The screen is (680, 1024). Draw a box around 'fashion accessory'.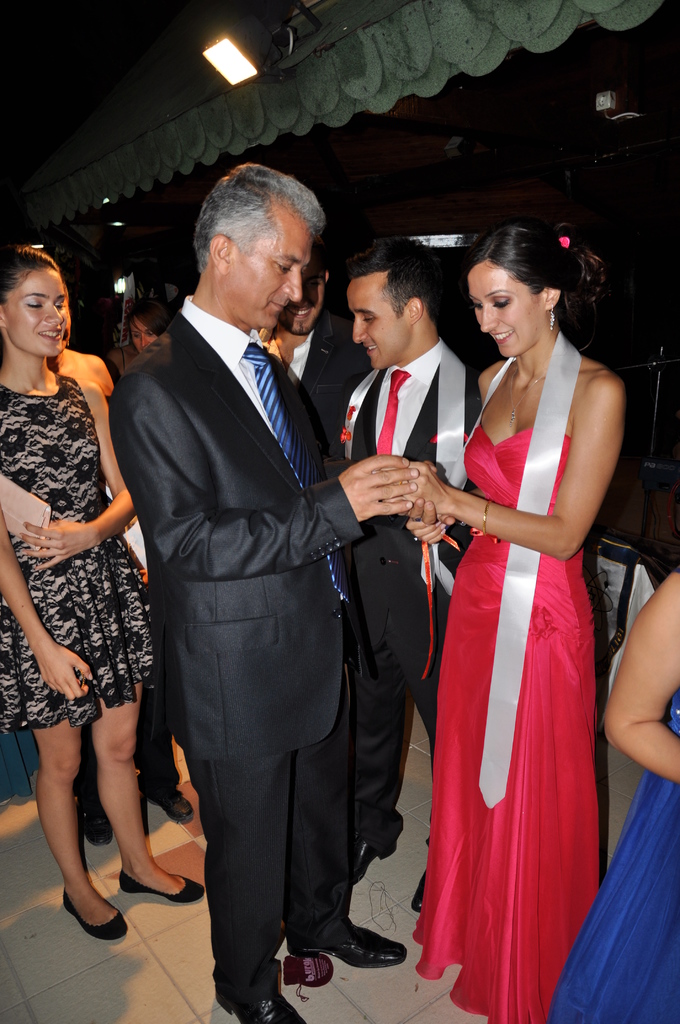
bbox=[216, 998, 305, 1023].
